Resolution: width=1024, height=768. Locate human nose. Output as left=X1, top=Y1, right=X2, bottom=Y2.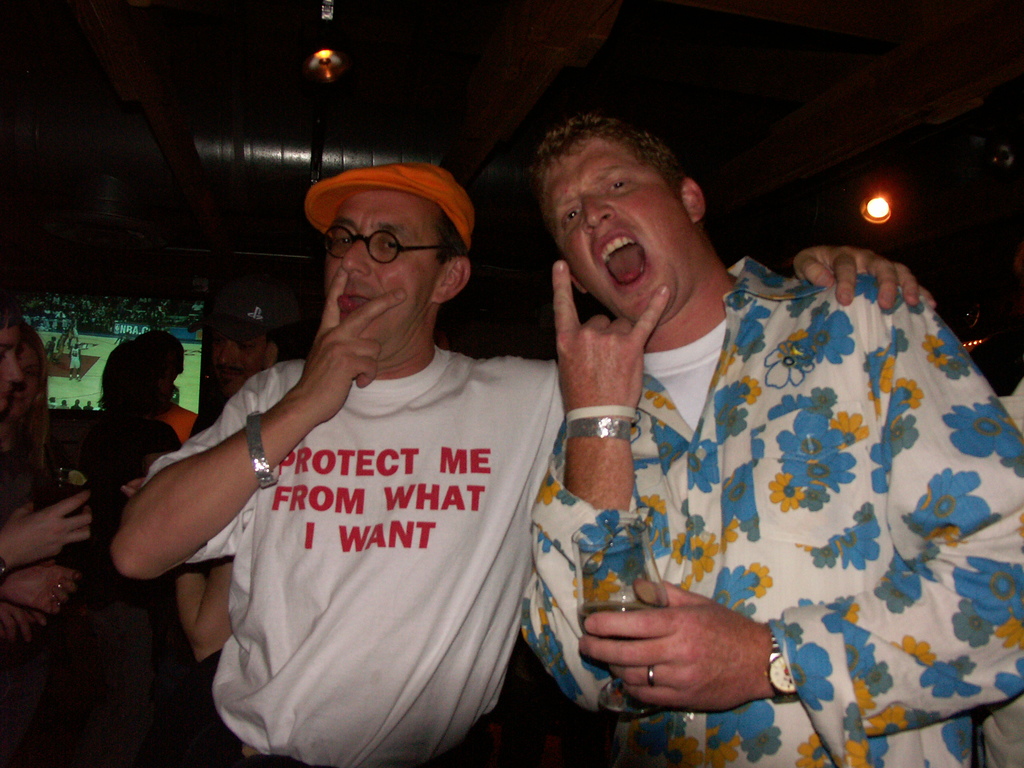
left=341, top=232, right=371, bottom=269.
